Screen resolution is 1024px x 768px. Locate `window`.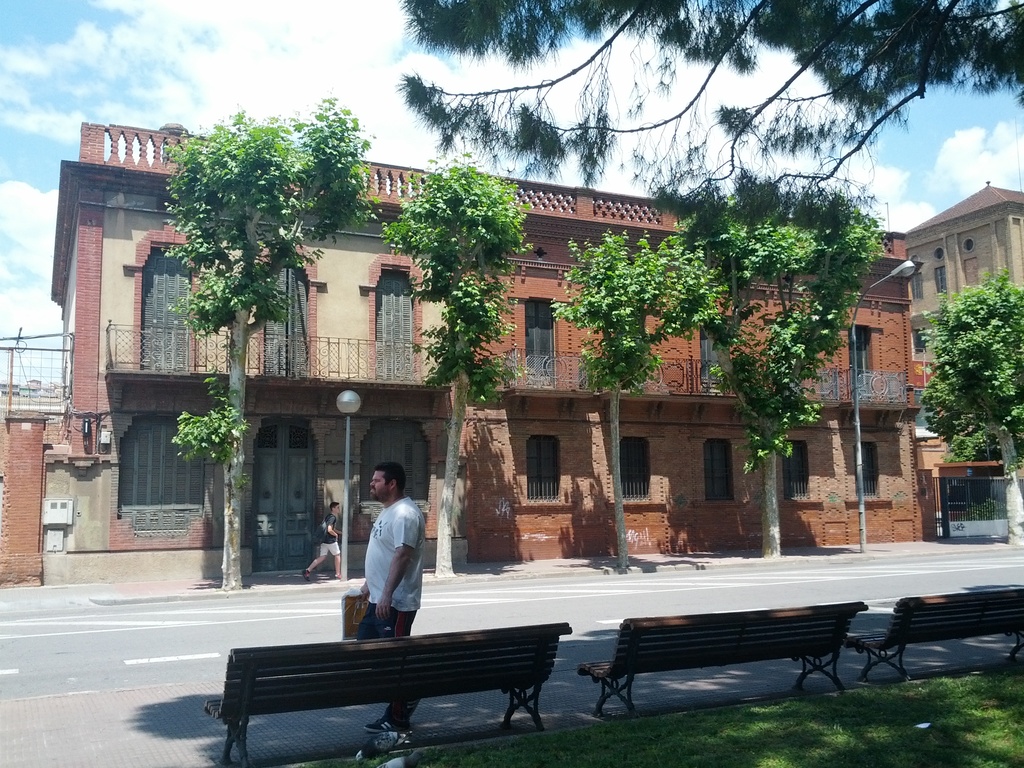
(left=376, top=269, right=422, bottom=378).
